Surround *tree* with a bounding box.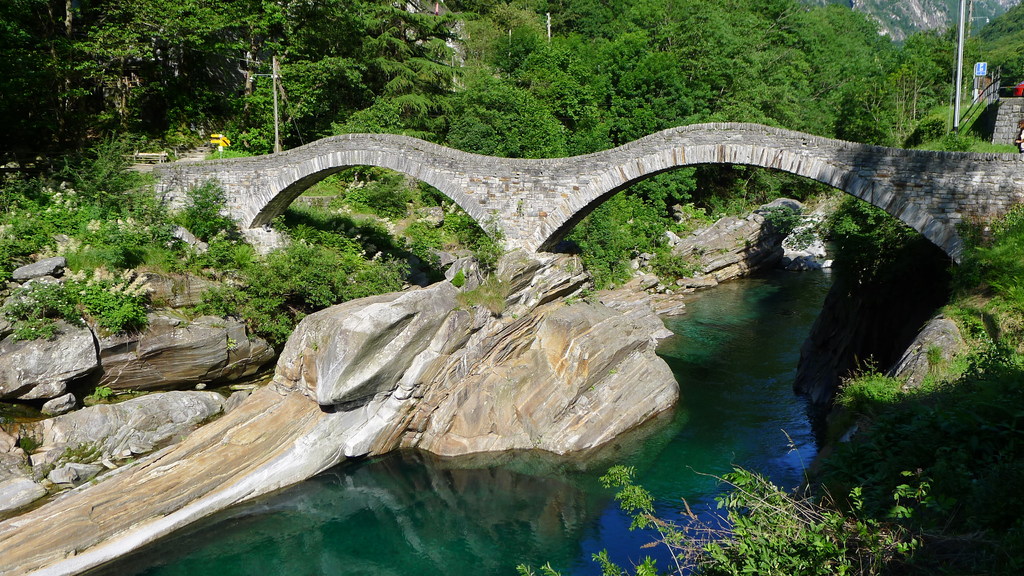
[315, 0, 452, 99].
